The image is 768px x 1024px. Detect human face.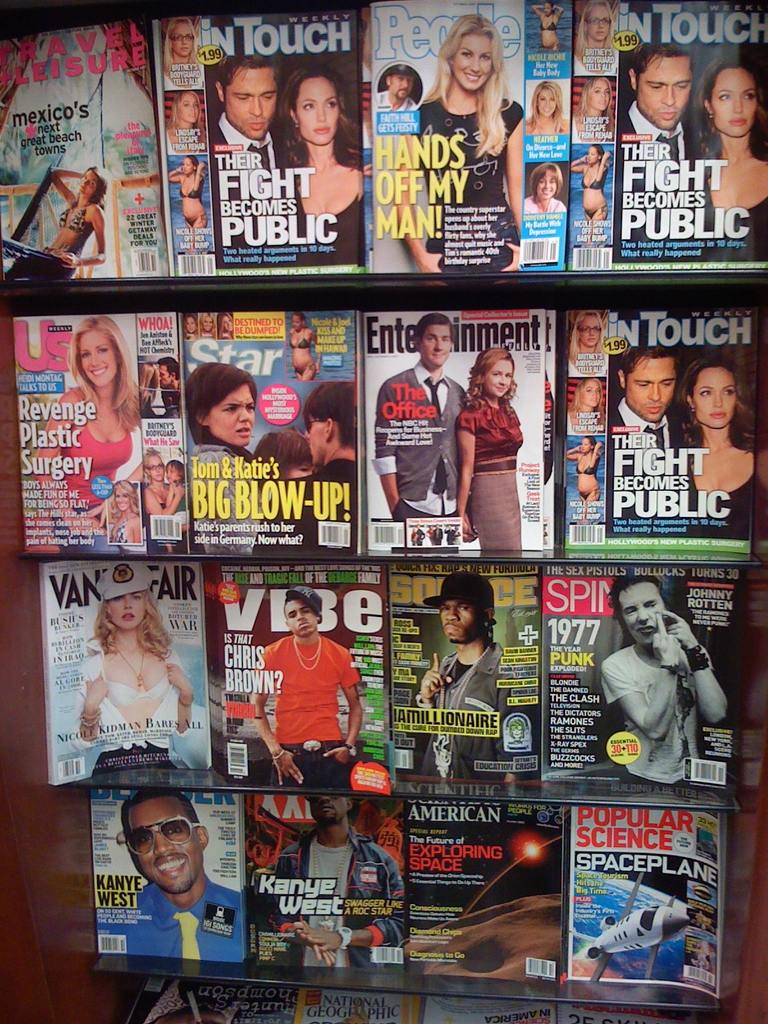
Detection: region(691, 371, 735, 428).
